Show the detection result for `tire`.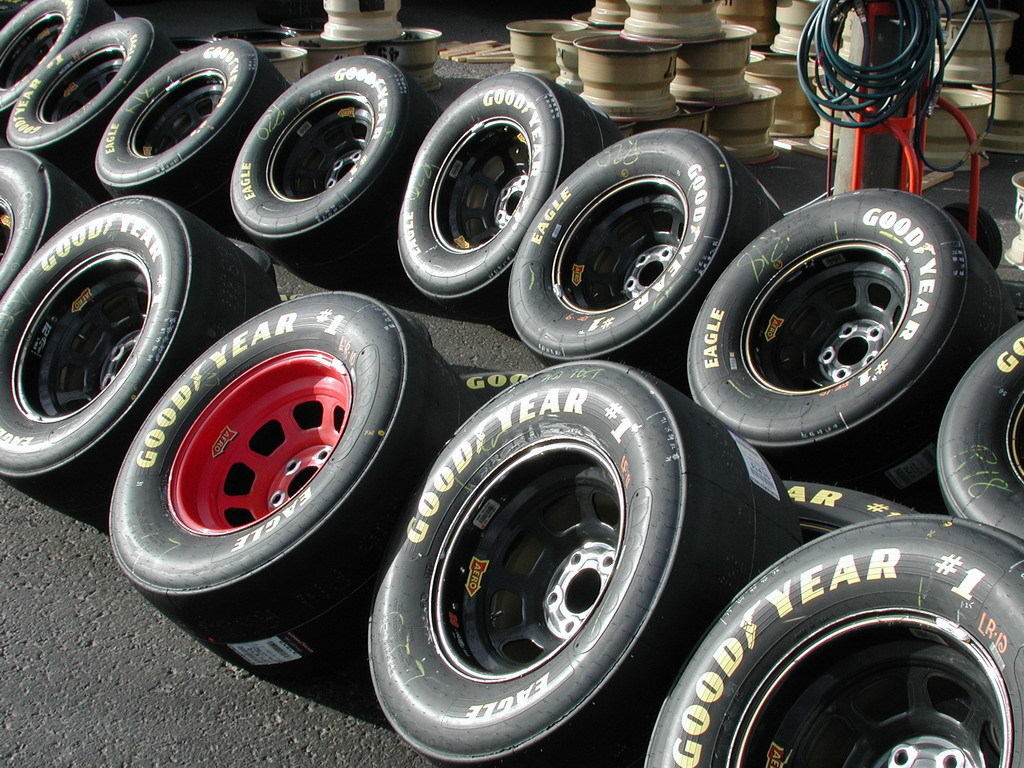
Rect(775, 477, 923, 546).
